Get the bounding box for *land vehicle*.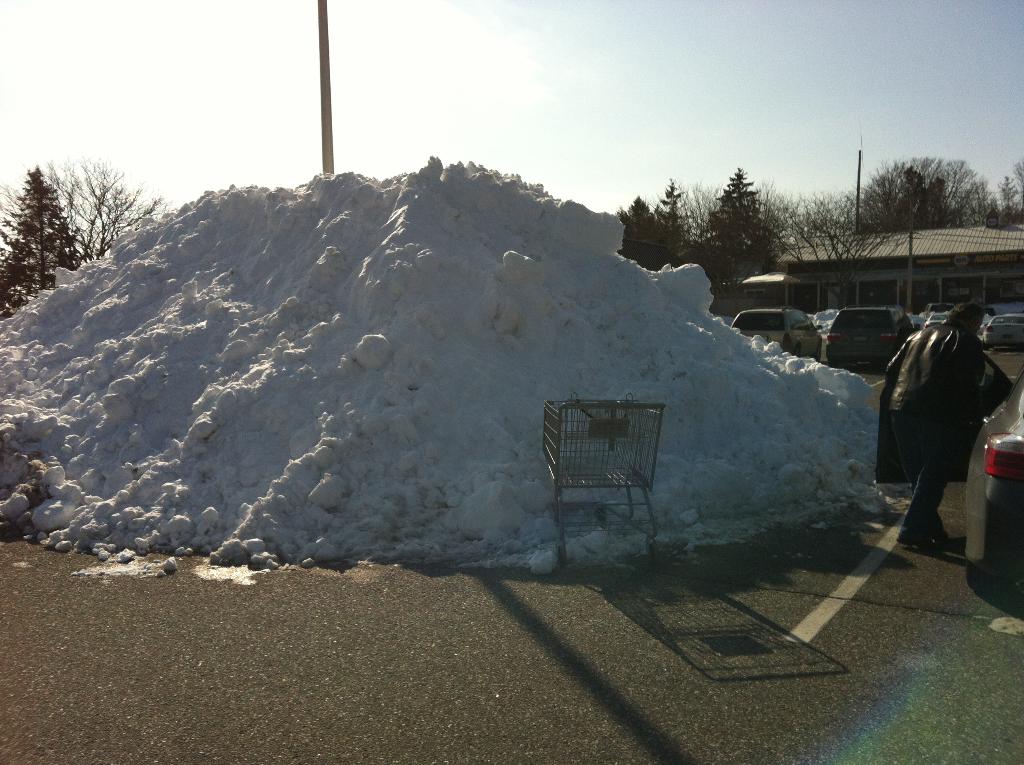
(left=962, top=363, right=1023, bottom=596).
